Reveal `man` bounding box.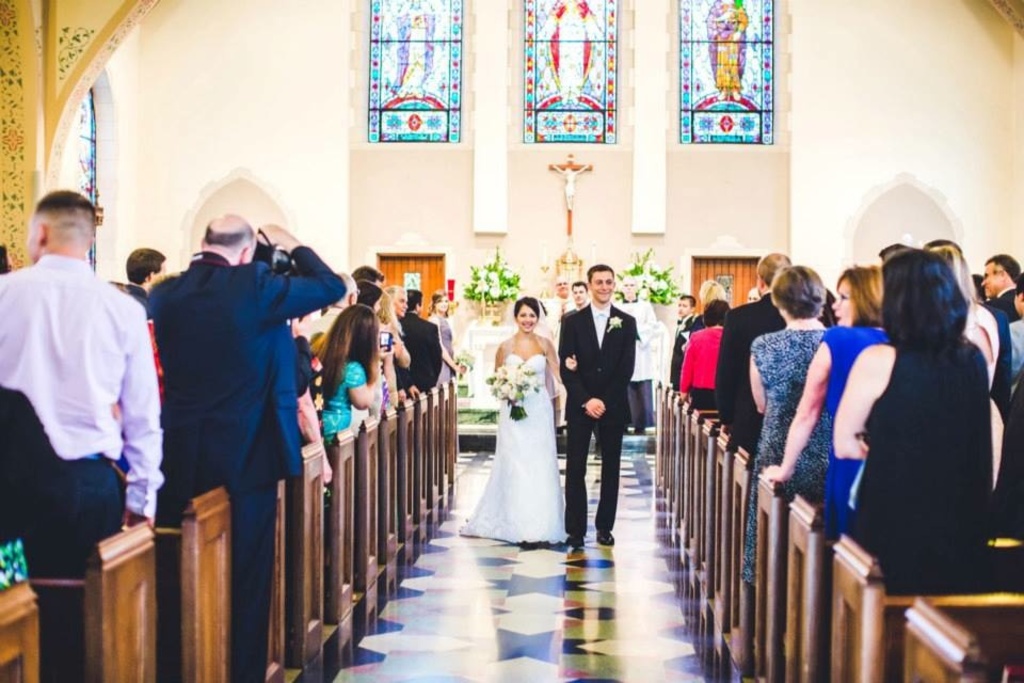
Revealed: region(114, 244, 167, 295).
